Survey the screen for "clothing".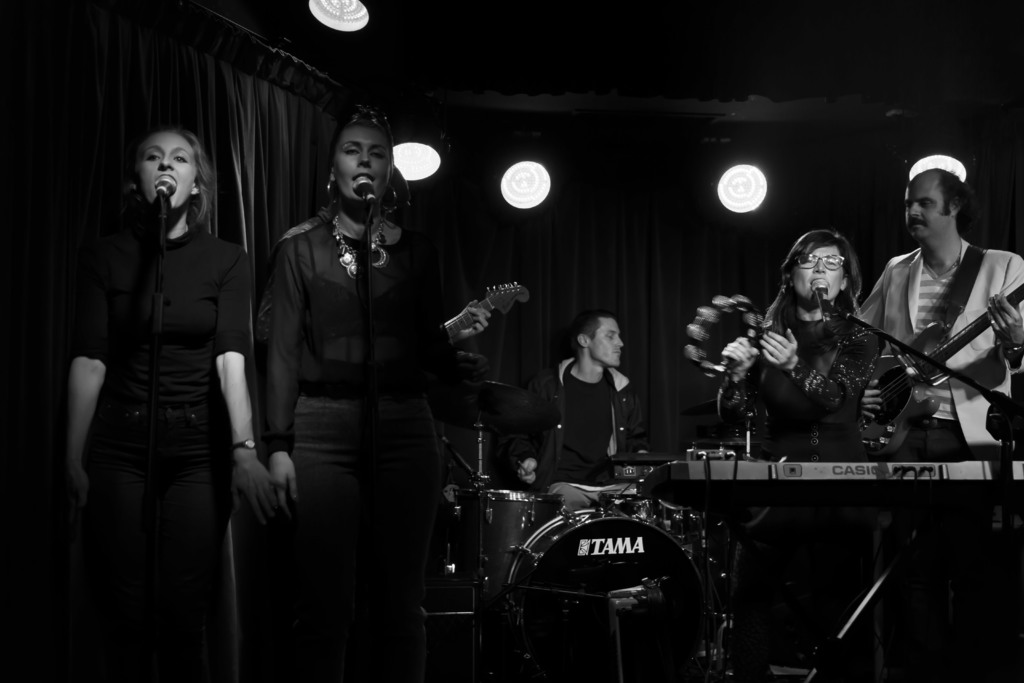
Survey found: box=[873, 185, 1005, 472].
